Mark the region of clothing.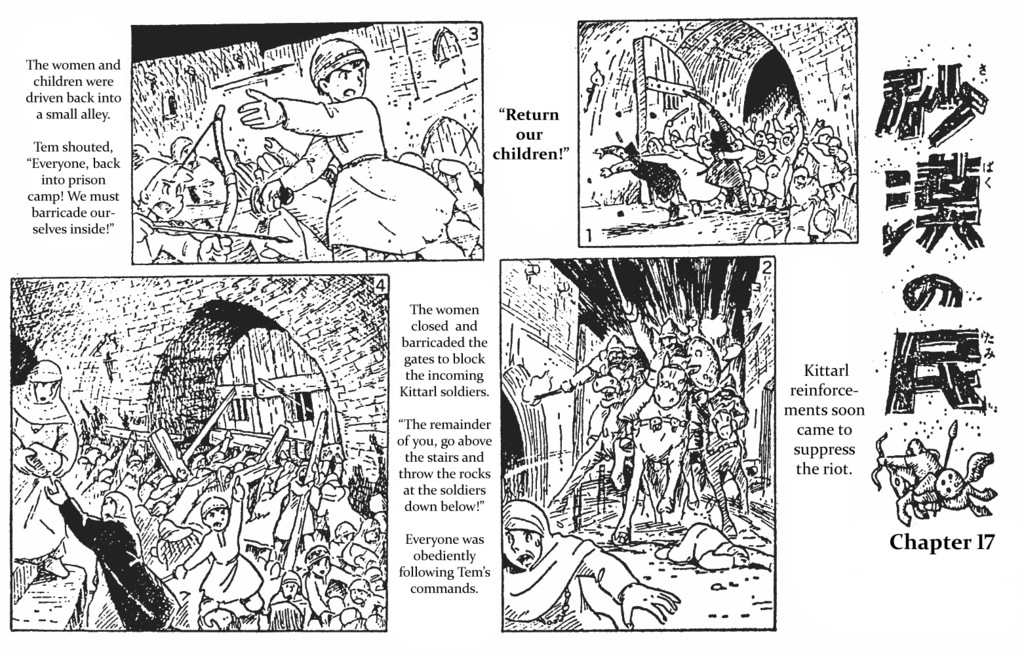
Region: detection(302, 570, 348, 604).
